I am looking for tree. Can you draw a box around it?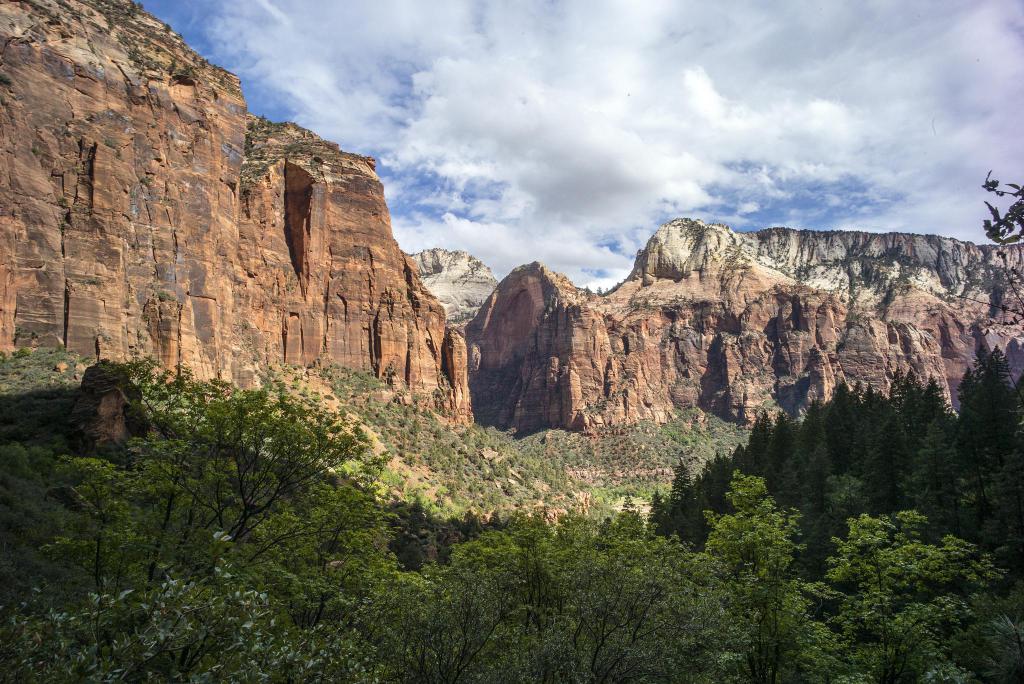
Sure, the bounding box is box=[372, 499, 755, 683].
